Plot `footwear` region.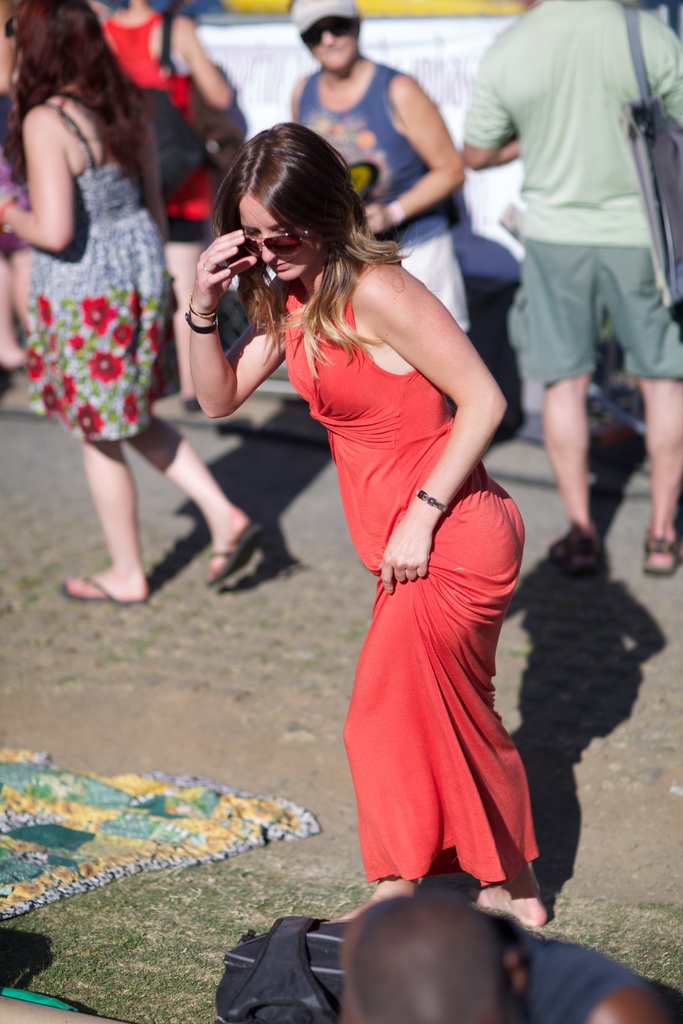
Plotted at (643,532,682,579).
